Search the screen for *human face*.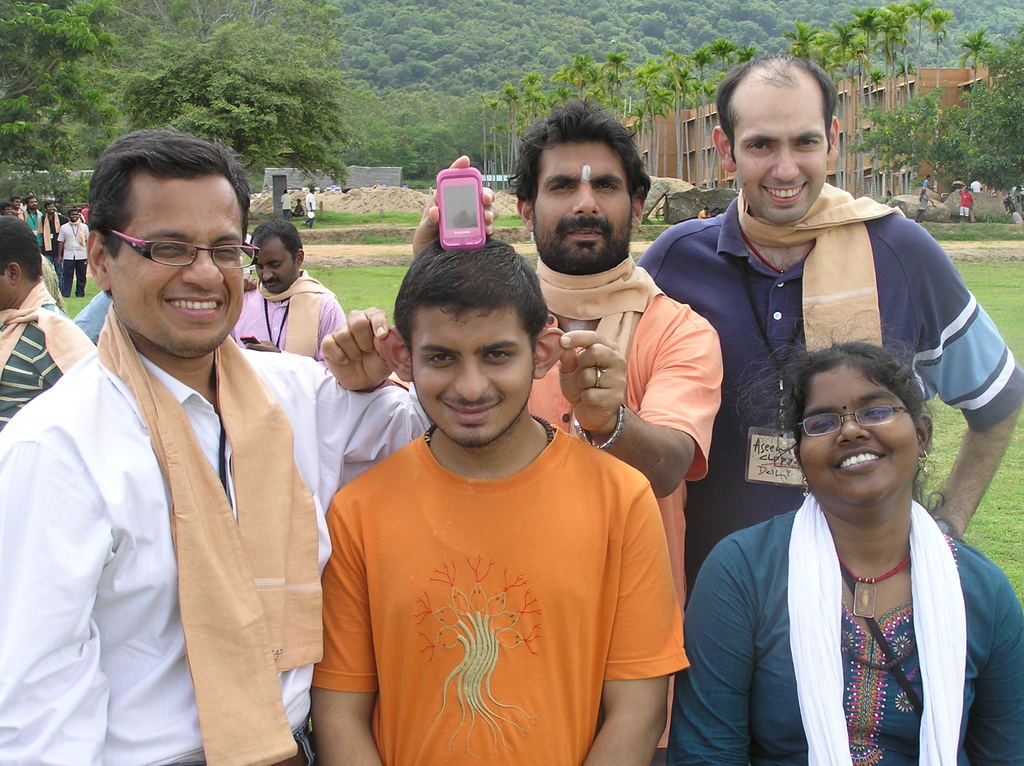
Found at (2, 204, 13, 216).
